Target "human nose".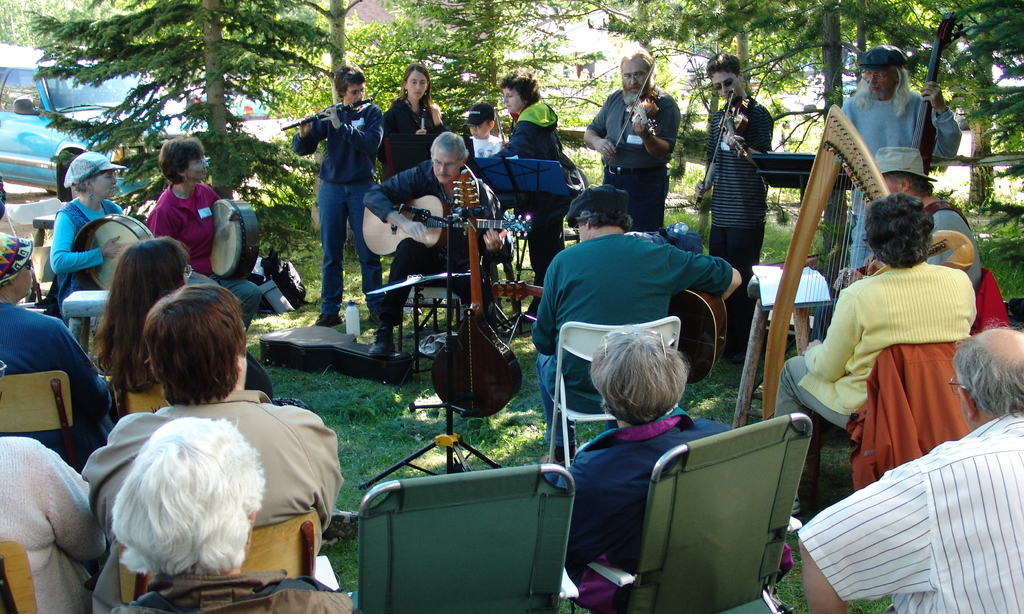
Target region: (31,266,35,275).
